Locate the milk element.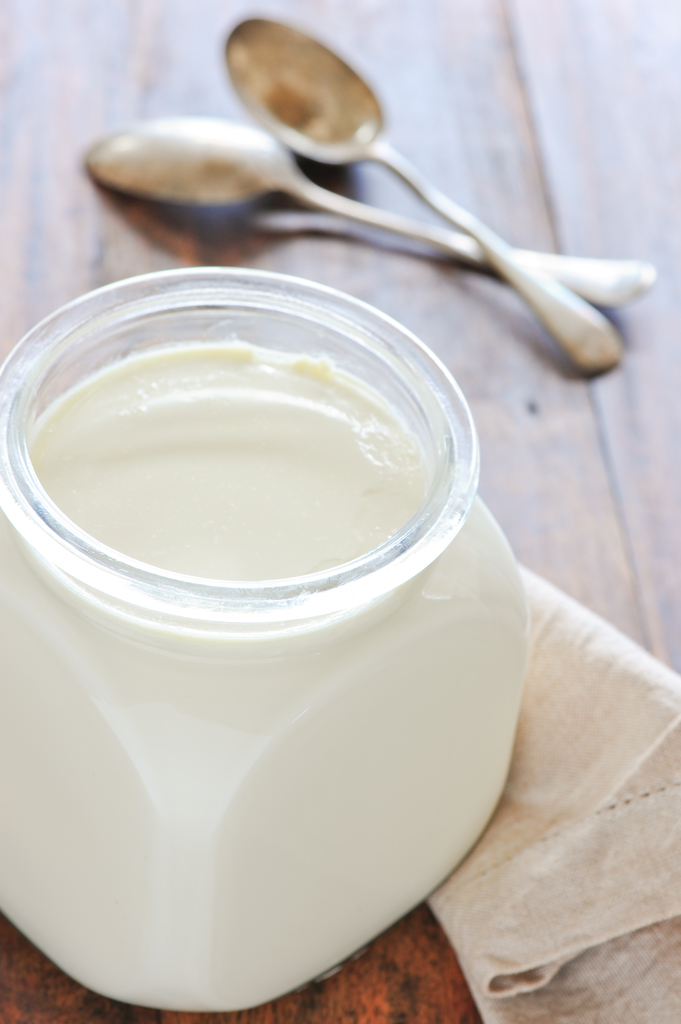
Element bbox: [left=0, top=262, right=528, bottom=984].
